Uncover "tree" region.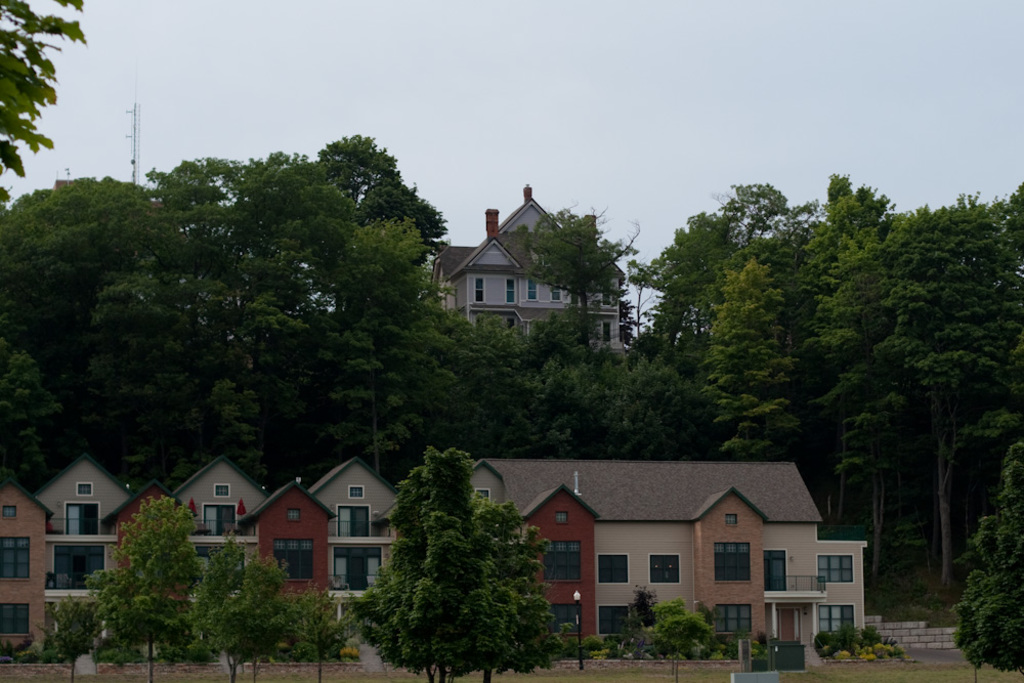
Uncovered: 462 498 565 681.
